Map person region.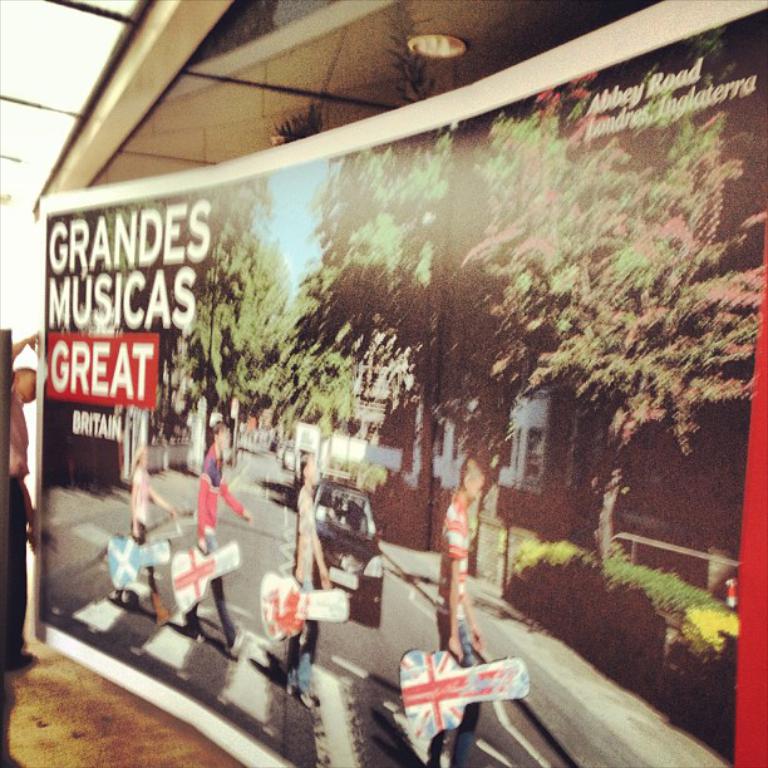
Mapped to [x1=0, y1=307, x2=55, y2=698].
